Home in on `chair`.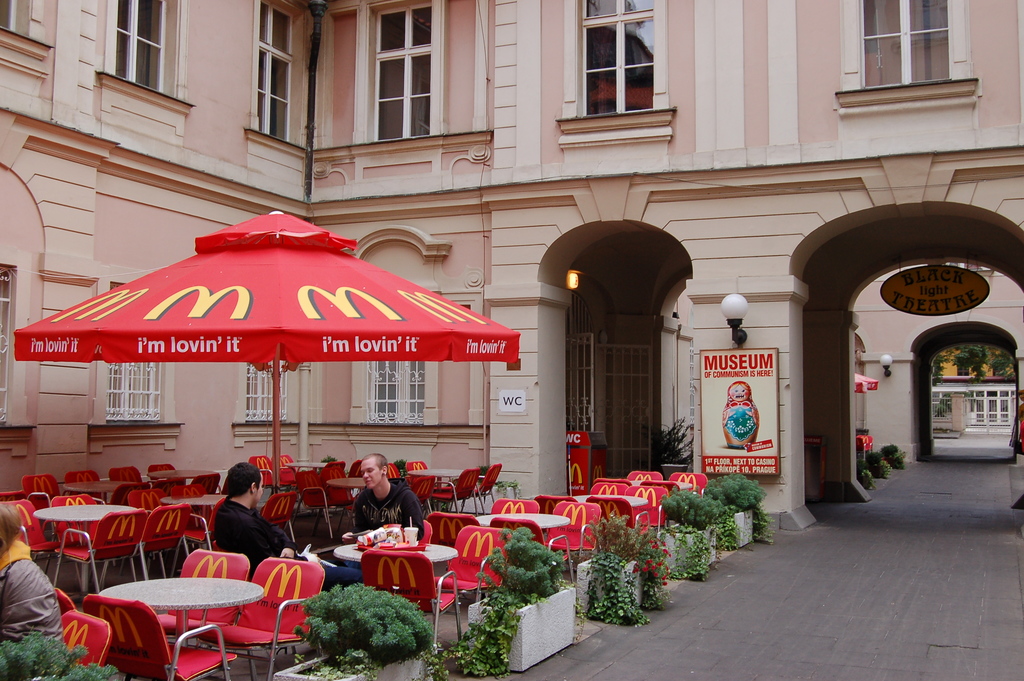
Homed in at bbox=(388, 461, 399, 479).
